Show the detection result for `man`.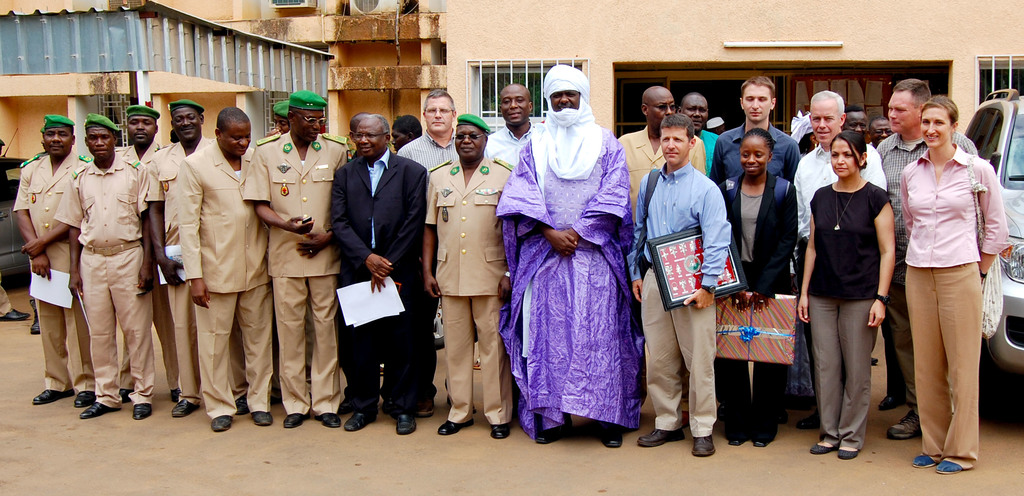
x1=794 y1=85 x2=885 y2=426.
